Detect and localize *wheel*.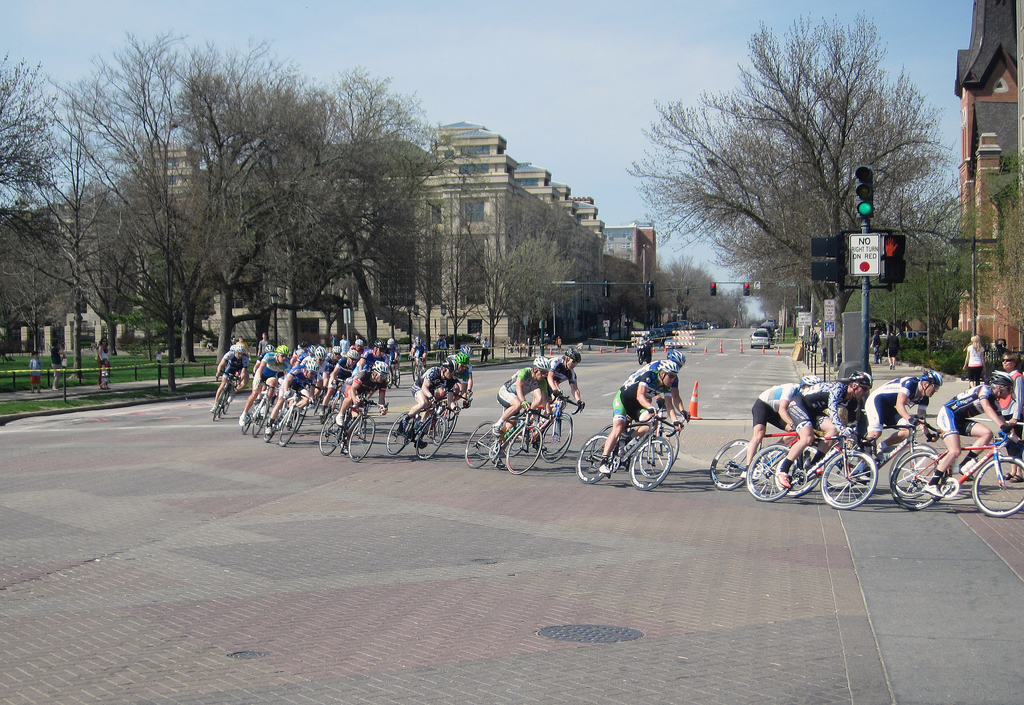
Localized at bbox=[820, 450, 876, 512].
